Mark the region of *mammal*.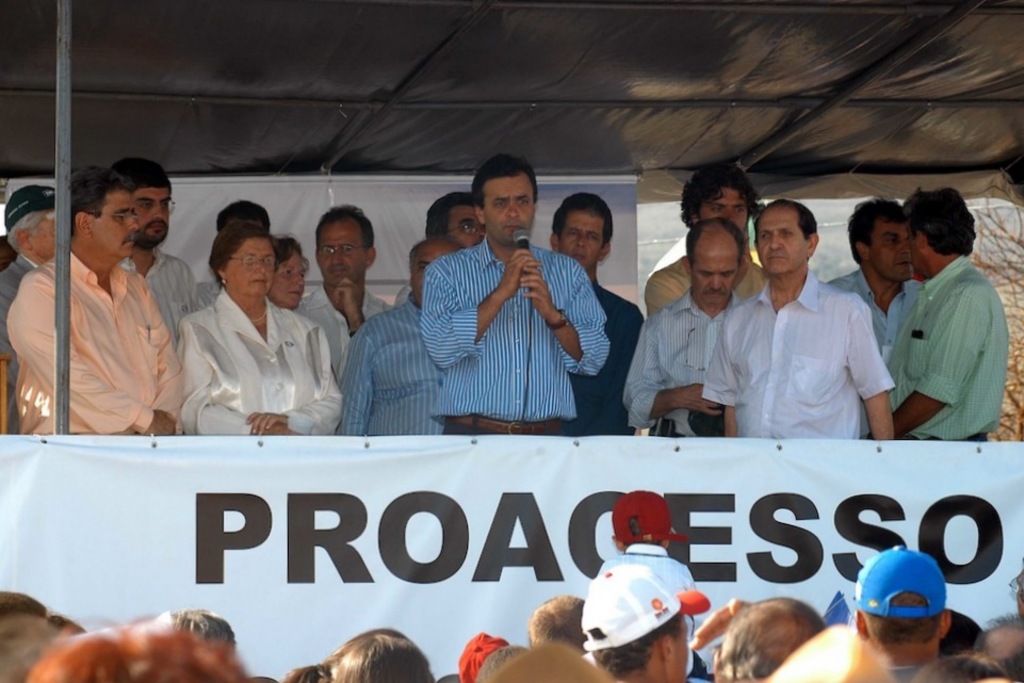
Region: 0:185:64:438.
